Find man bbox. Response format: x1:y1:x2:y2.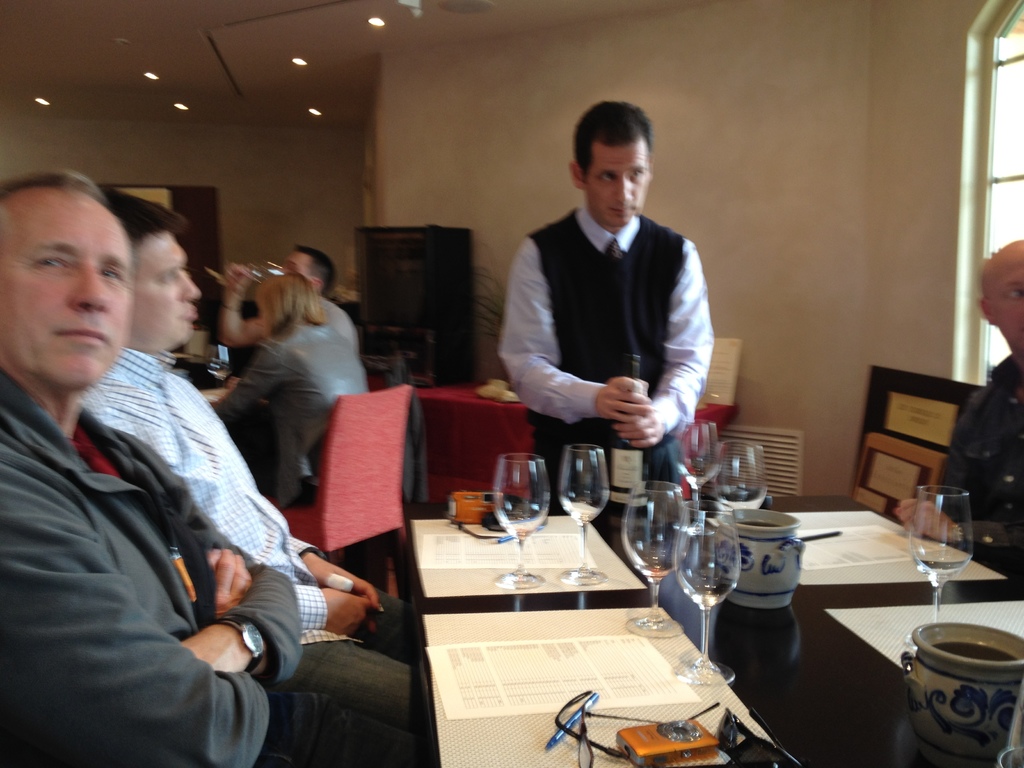
0:167:438:767.
